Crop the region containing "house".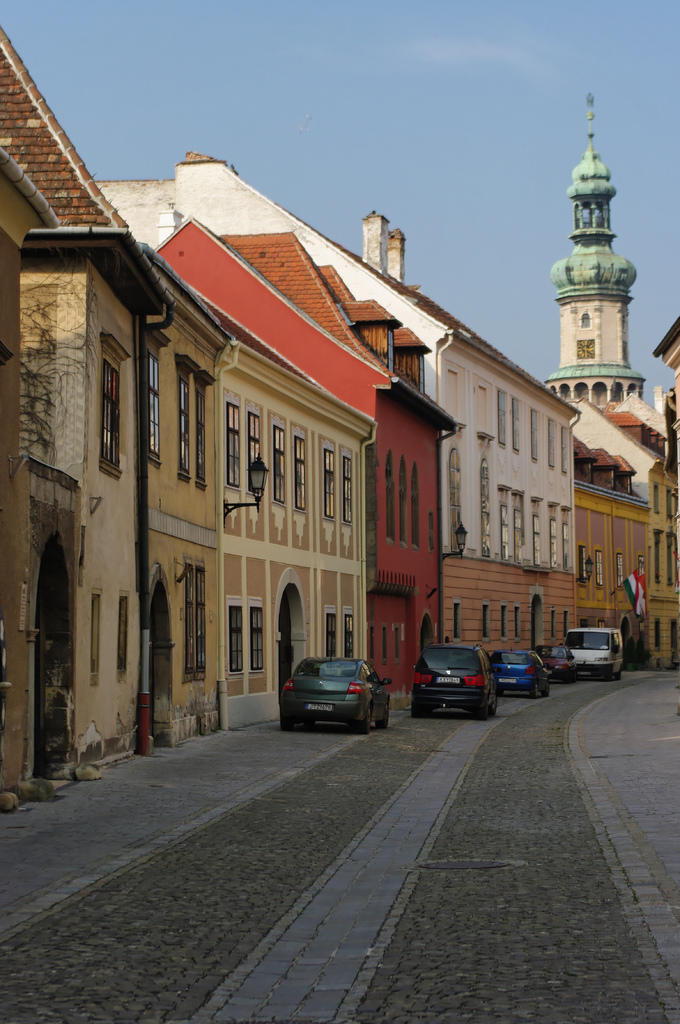
Crop region: select_region(540, 87, 649, 405).
